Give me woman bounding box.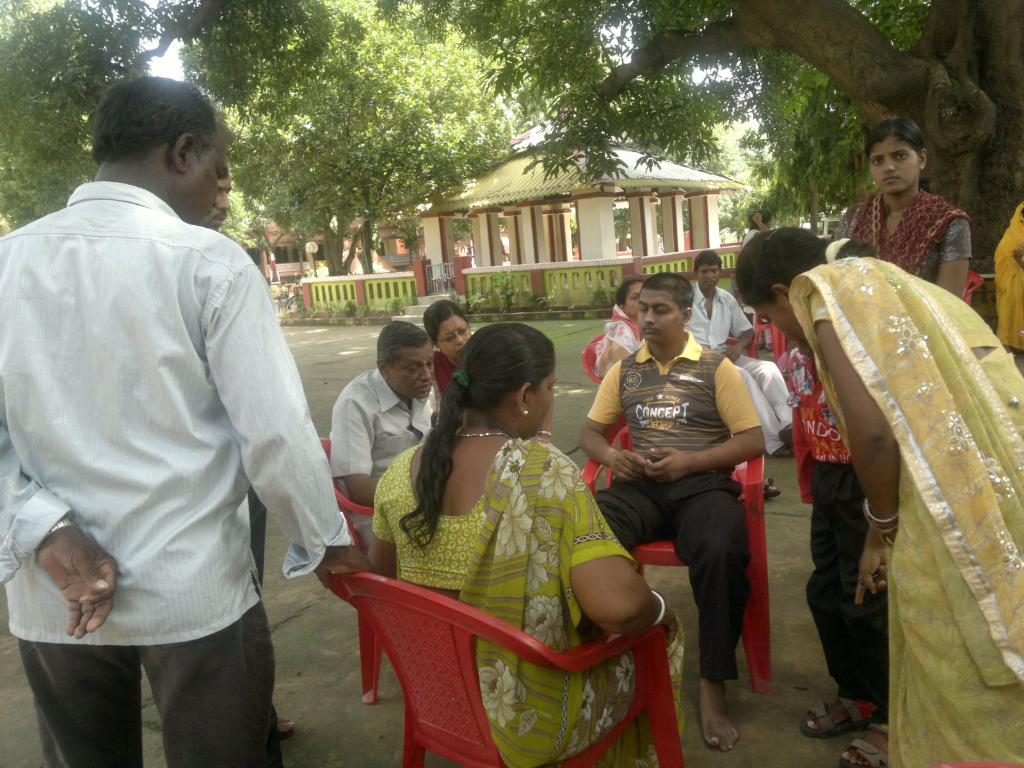
(left=348, top=316, right=657, bottom=725).
